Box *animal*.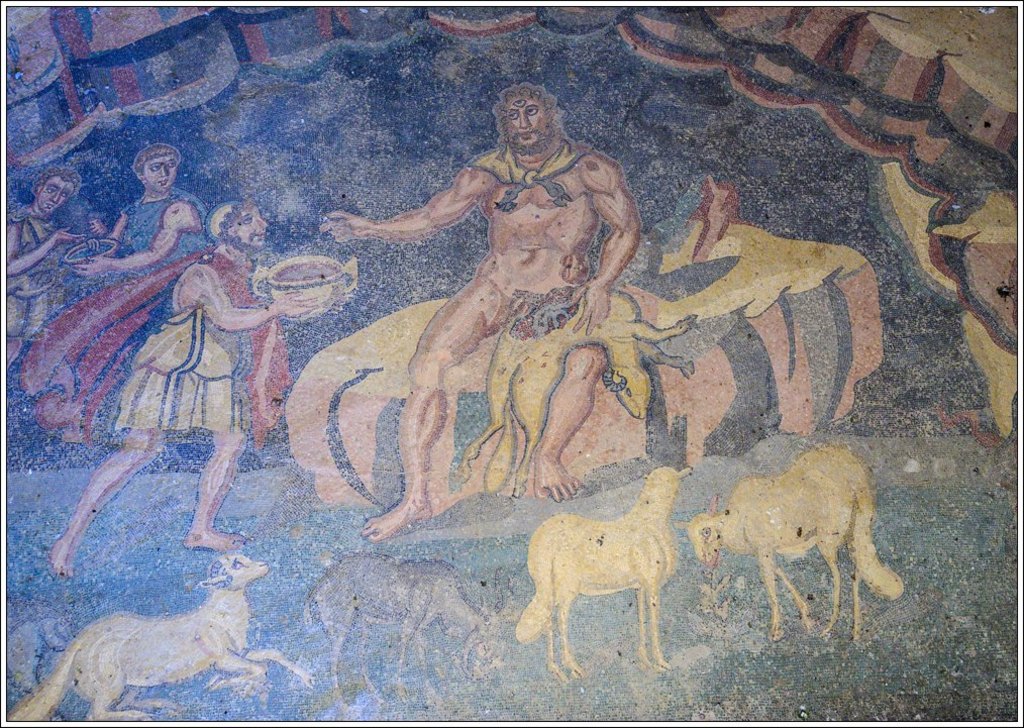
region(2, 547, 315, 719).
